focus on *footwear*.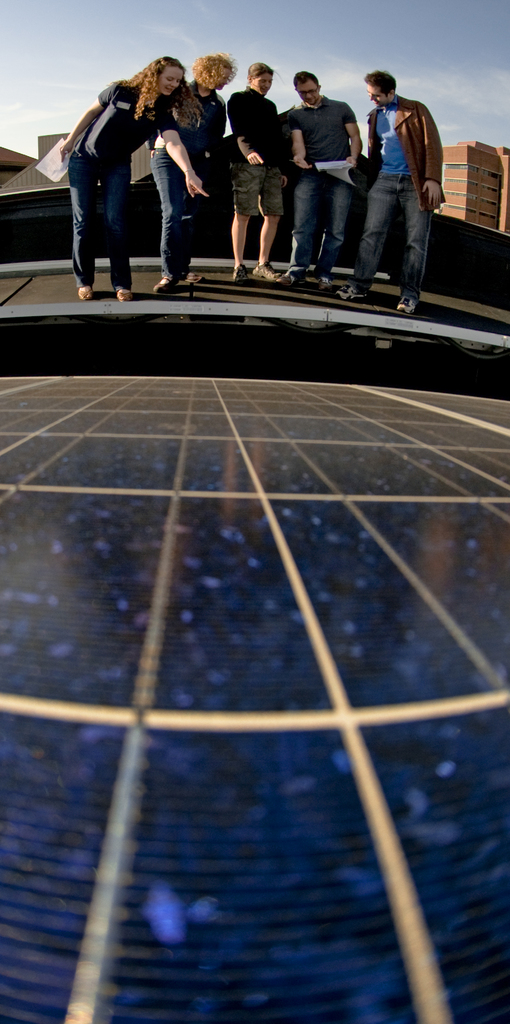
Focused at {"x1": 335, "y1": 285, "x2": 366, "y2": 303}.
